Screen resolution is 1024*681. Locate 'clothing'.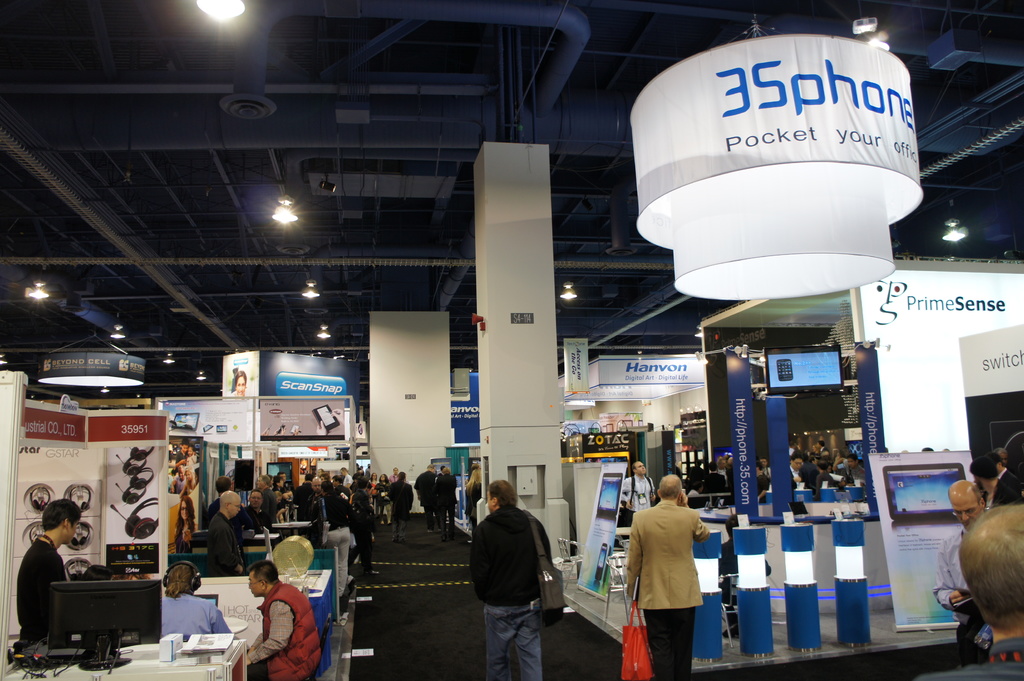
crop(712, 468, 733, 498).
